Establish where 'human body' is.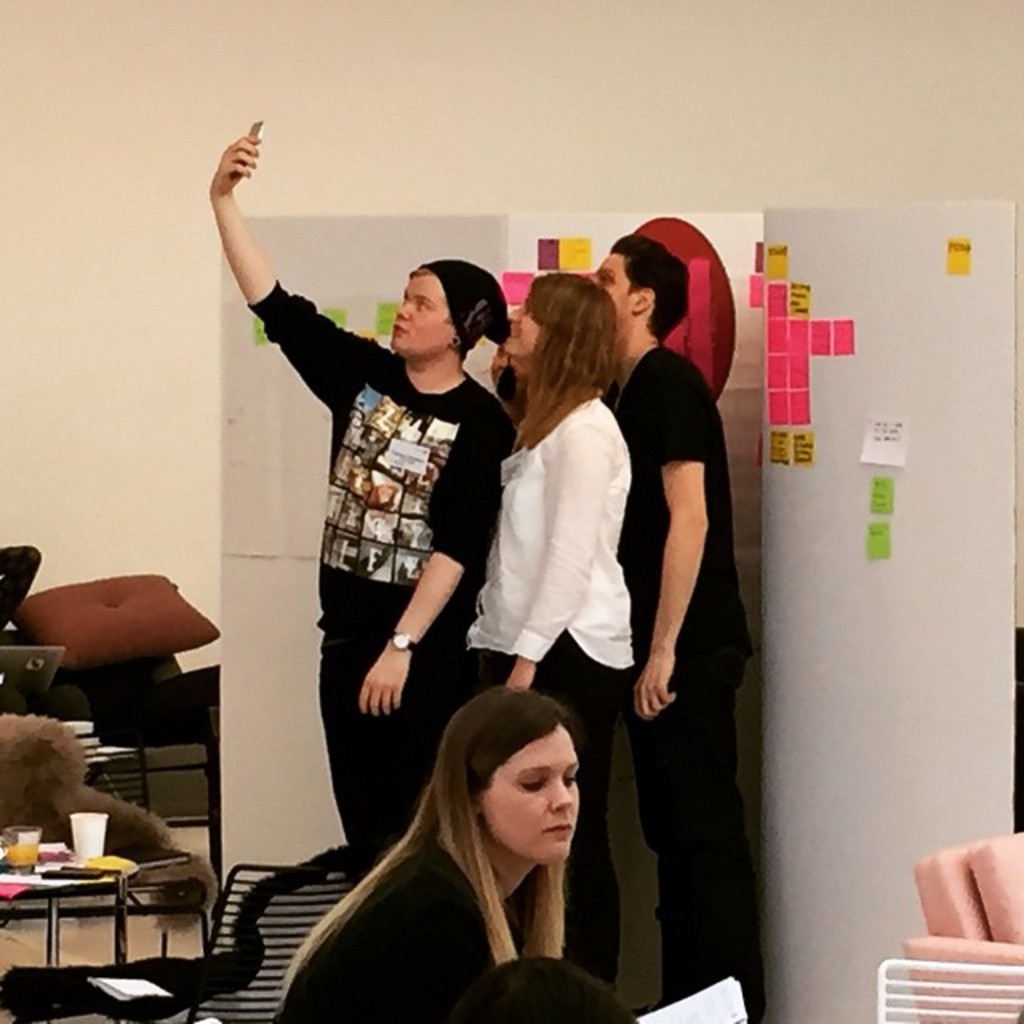
Established at [464, 406, 632, 986].
